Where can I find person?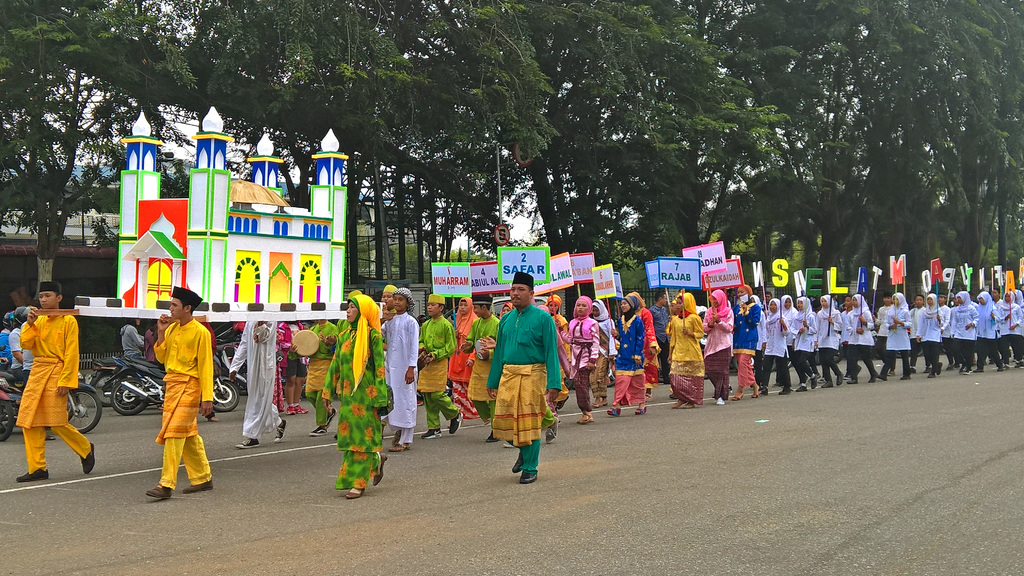
You can find it at <box>420,294,460,440</box>.
